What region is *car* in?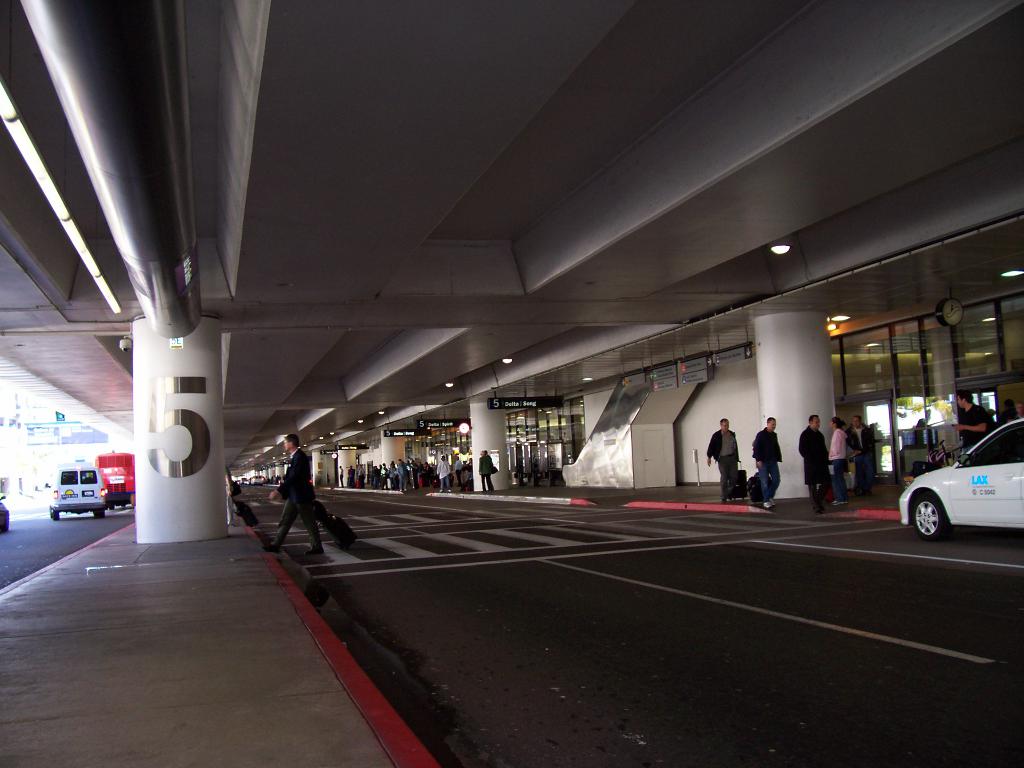
[left=53, top=472, right=103, bottom=520].
